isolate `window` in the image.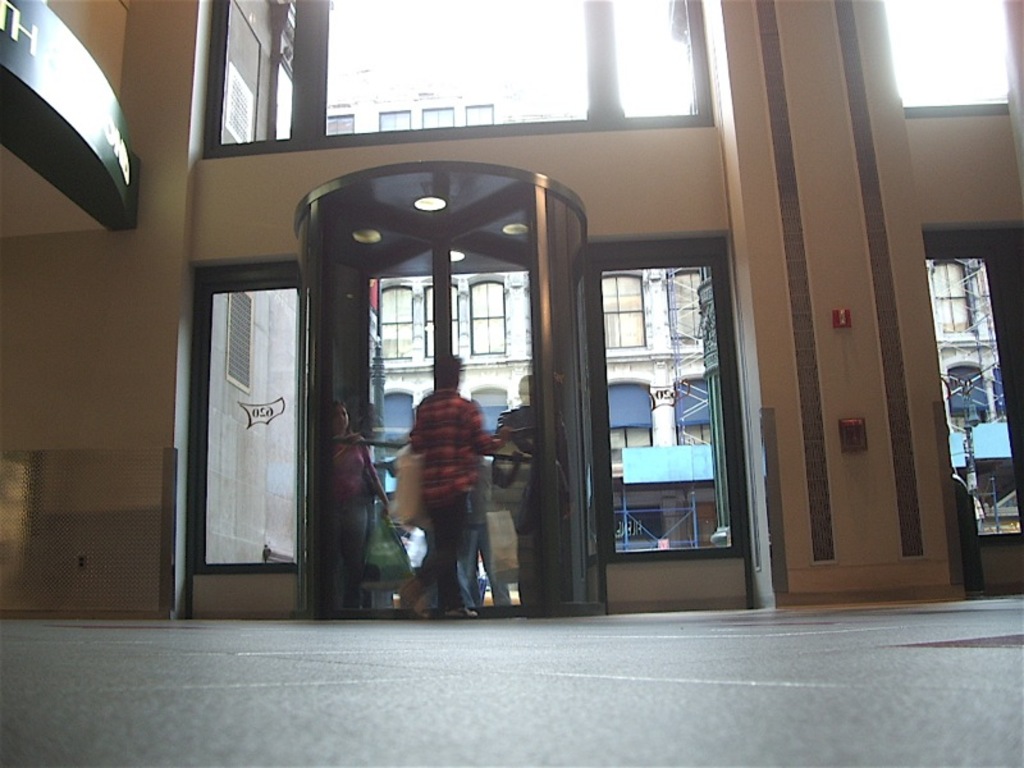
Isolated region: (x1=929, y1=264, x2=973, y2=333).
